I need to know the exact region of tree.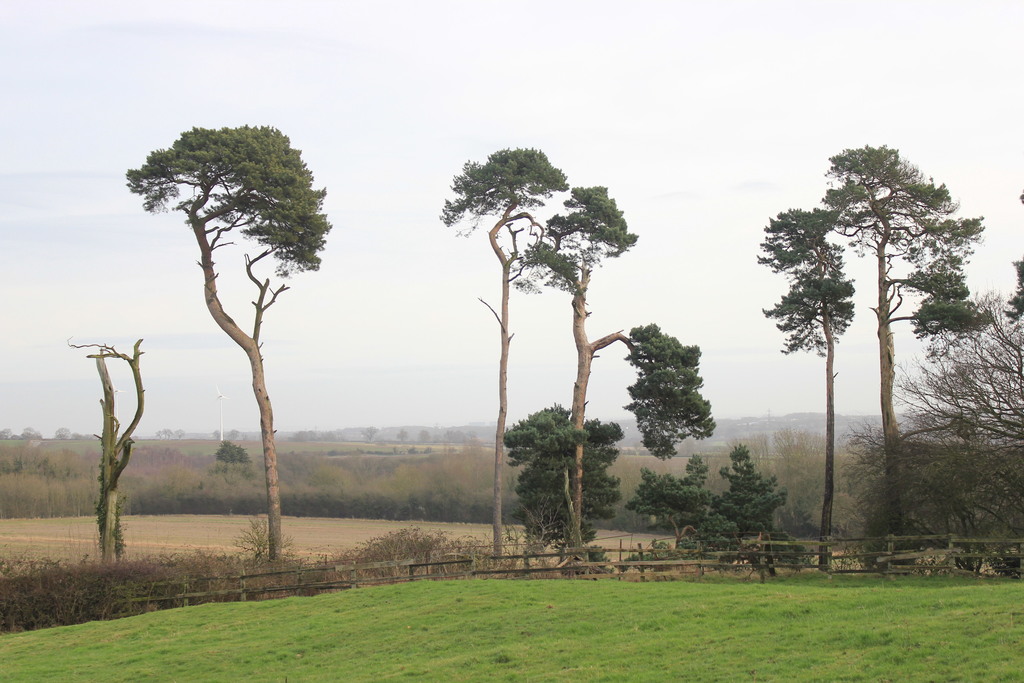
Region: [x1=356, y1=422, x2=377, y2=449].
